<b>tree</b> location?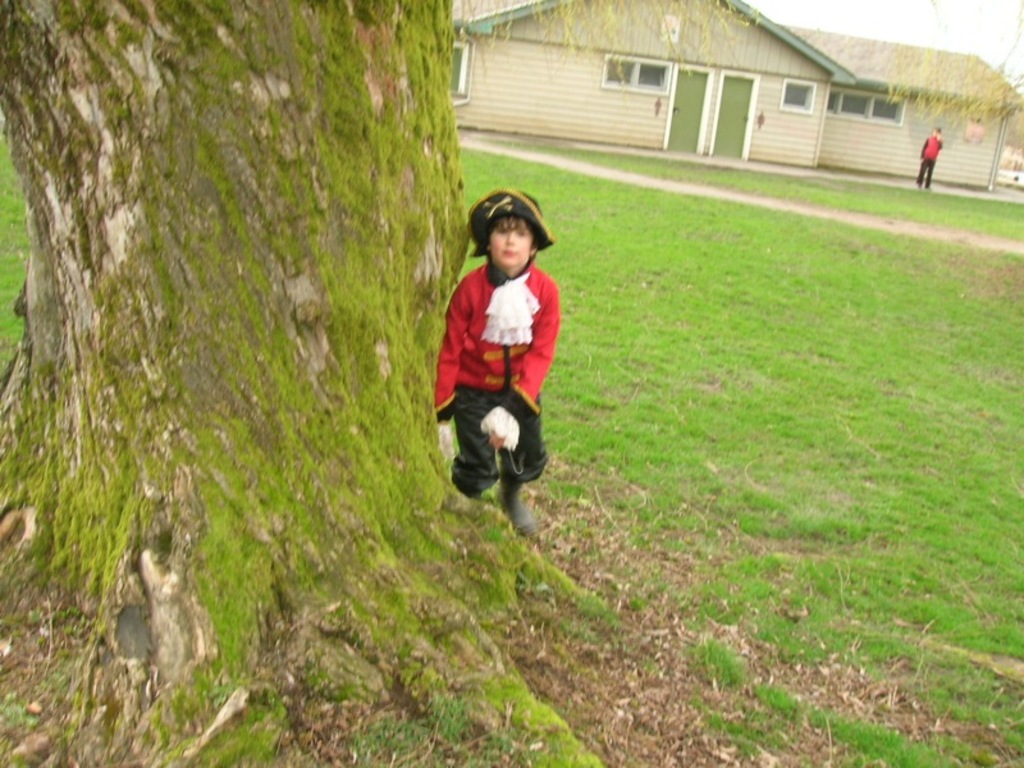
left=0, top=0, right=622, bottom=767
